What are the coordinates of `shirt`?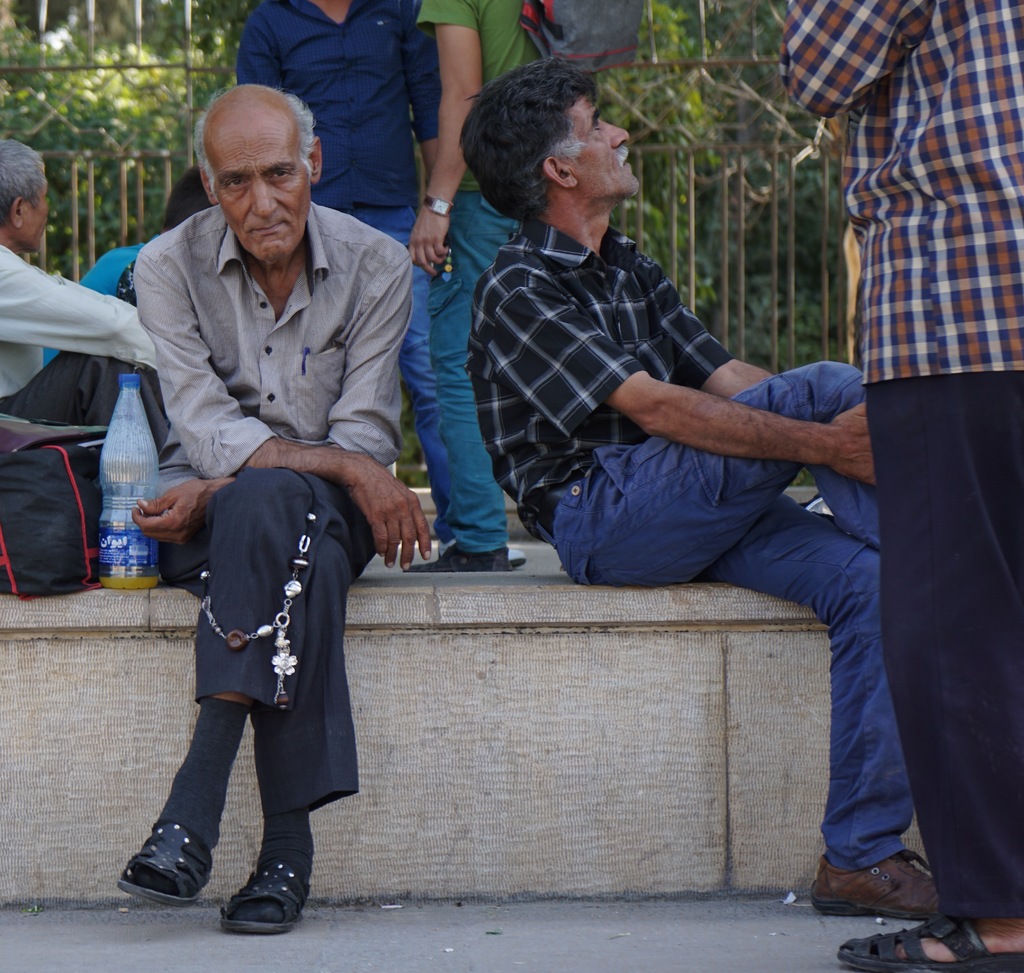
box=[0, 245, 157, 395].
